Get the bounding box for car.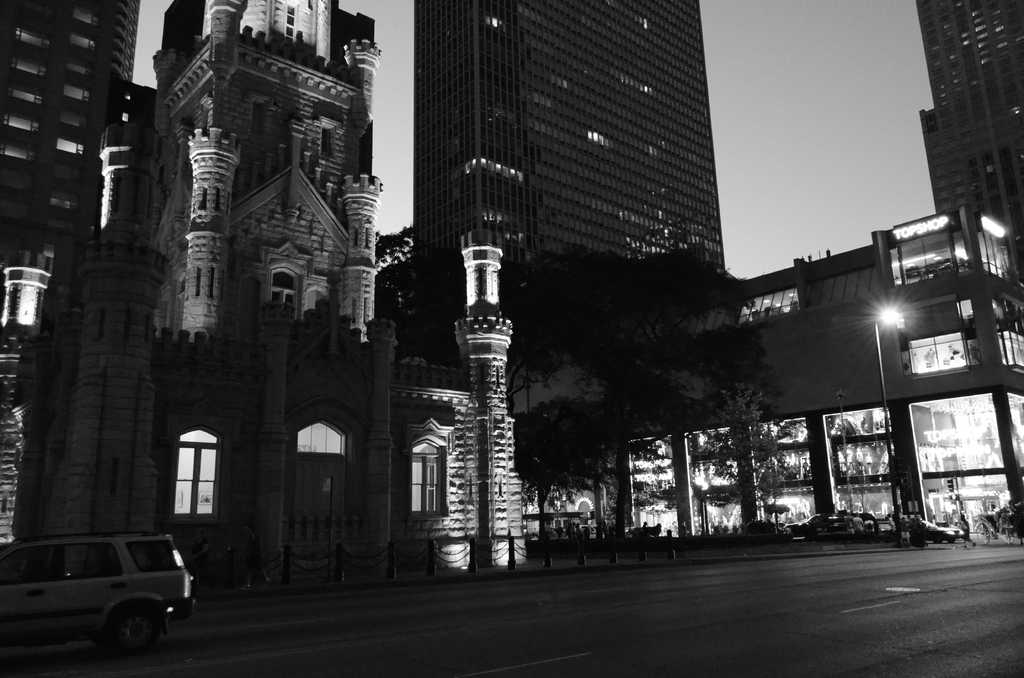
box=[783, 512, 847, 533].
